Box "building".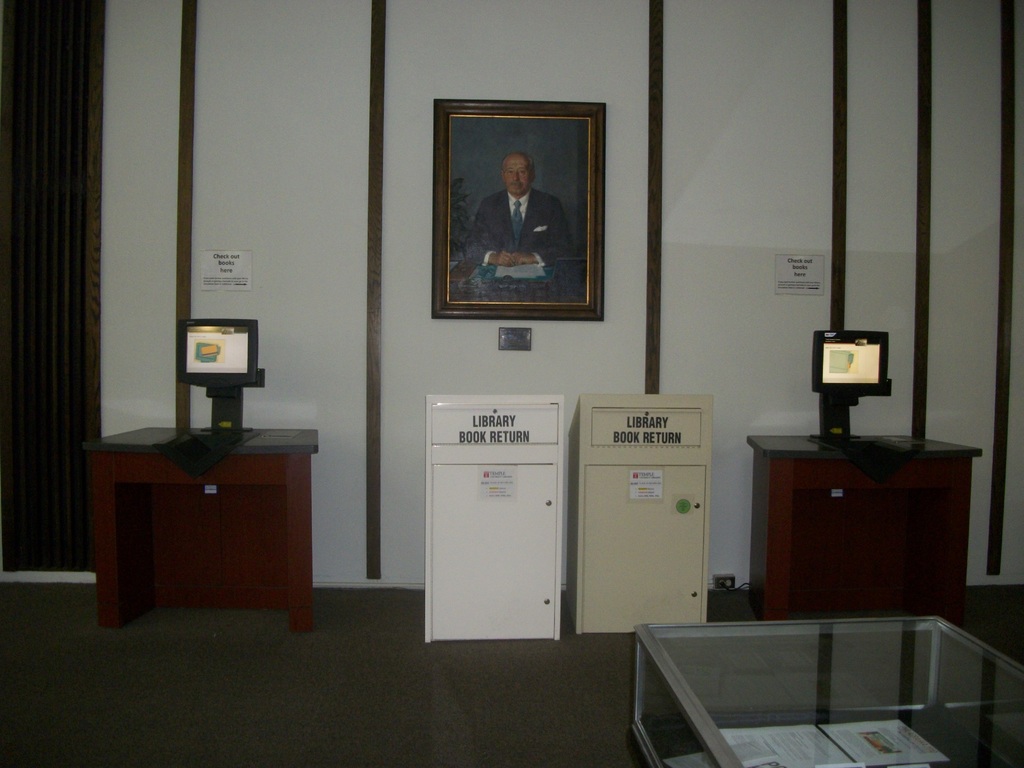
select_region(0, 3, 1023, 767).
